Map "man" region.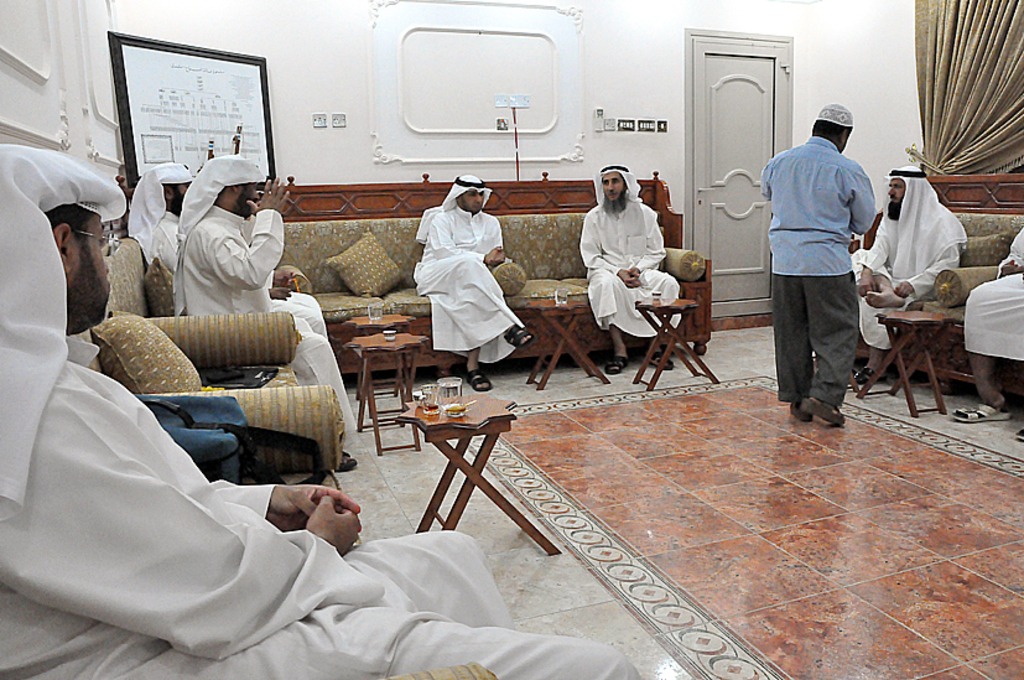
Mapped to l=171, t=157, r=359, b=467.
